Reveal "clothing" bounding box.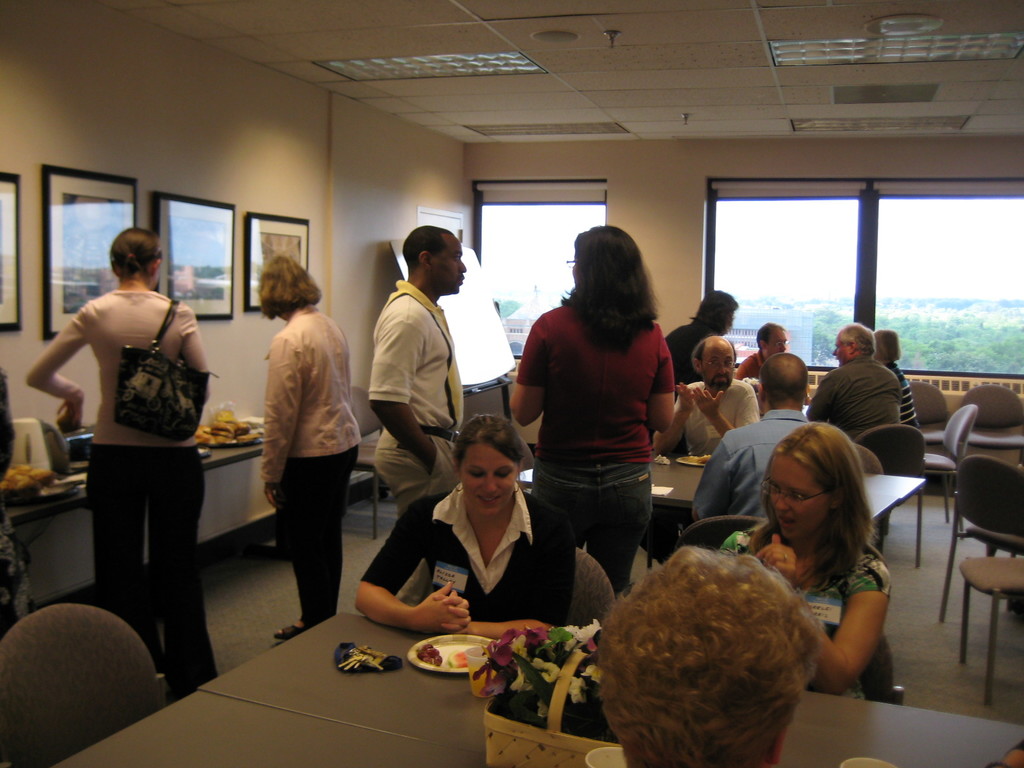
Revealed: 527/446/643/584.
